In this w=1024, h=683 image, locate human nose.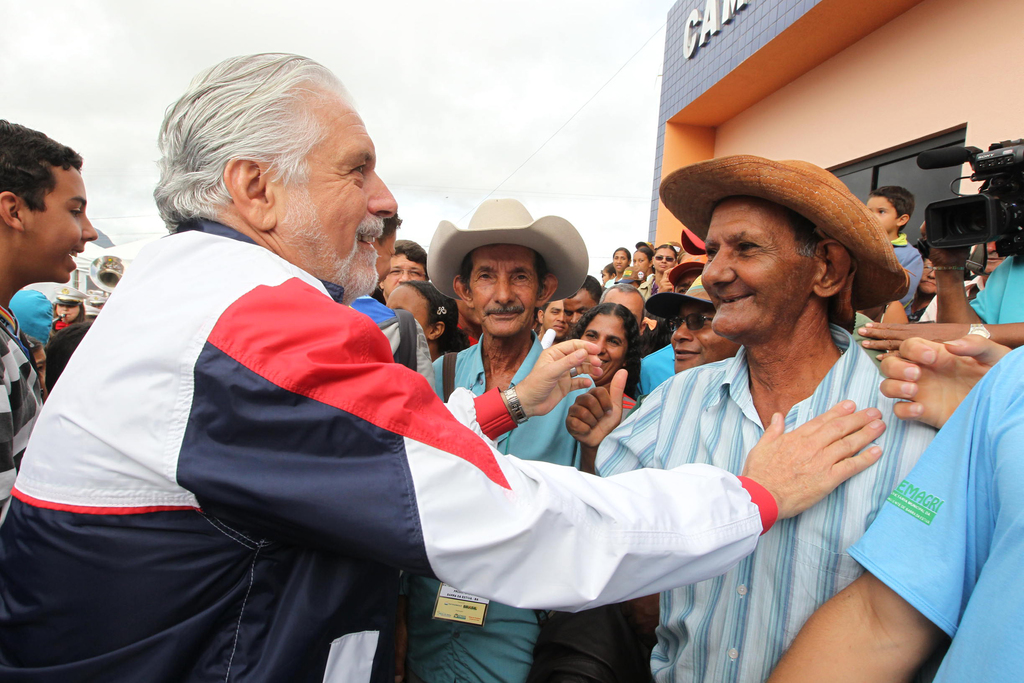
Bounding box: x1=496, y1=274, x2=515, y2=304.
